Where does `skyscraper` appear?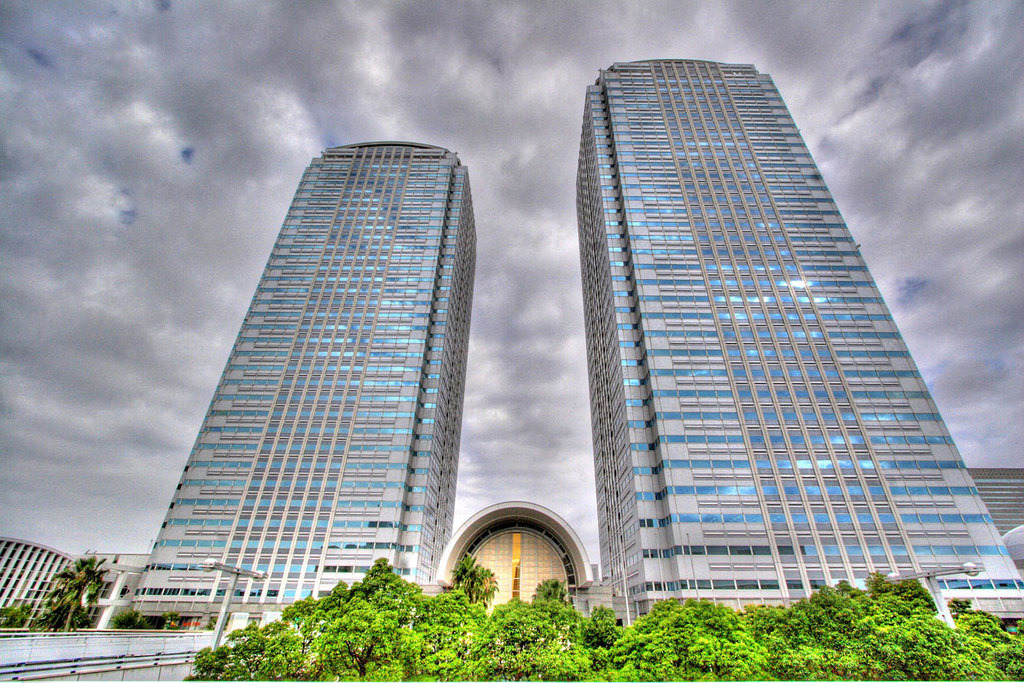
Appears at bbox=(135, 139, 480, 628).
